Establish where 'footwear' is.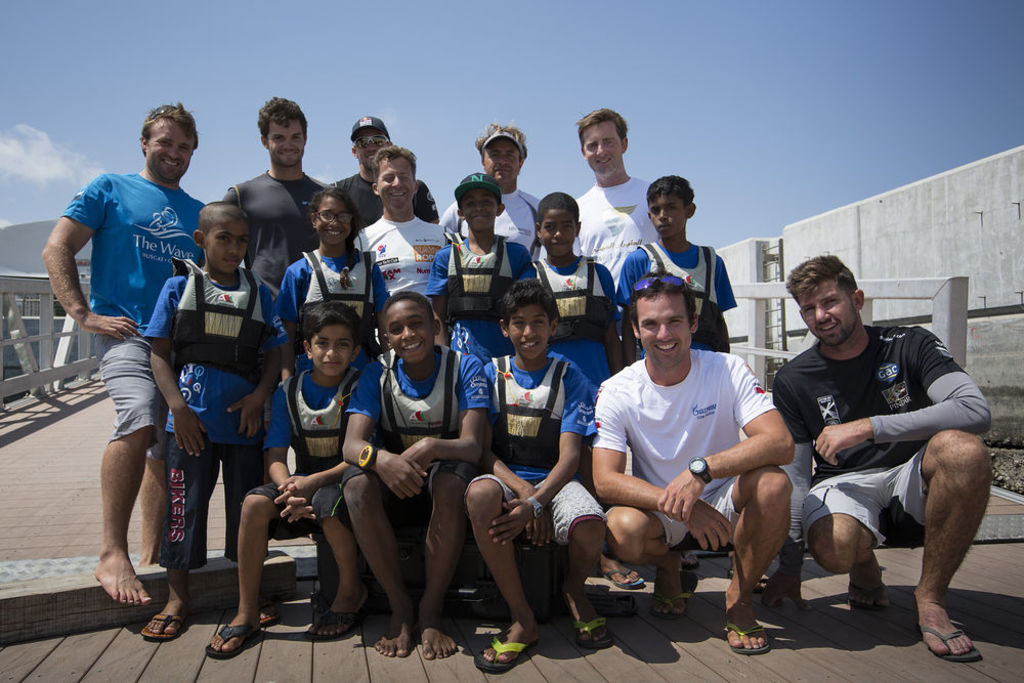
Established at (left=569, top=620, right=614, bottom=653).
